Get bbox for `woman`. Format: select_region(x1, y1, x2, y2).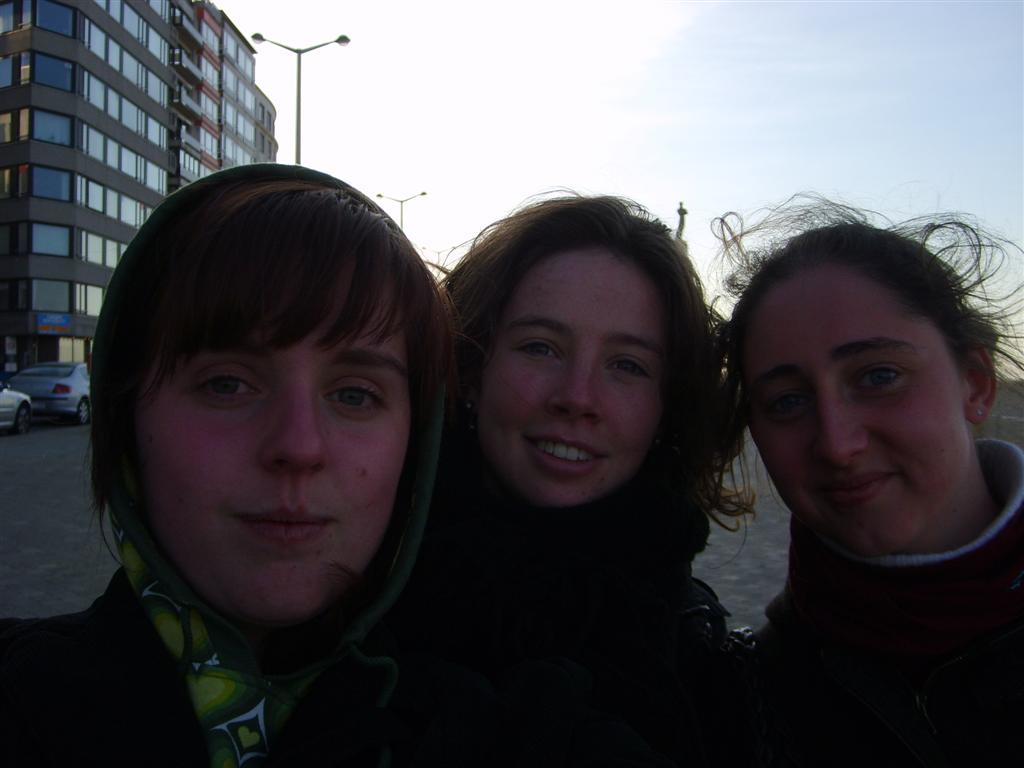
select_region(3, 146, 552, 756).
